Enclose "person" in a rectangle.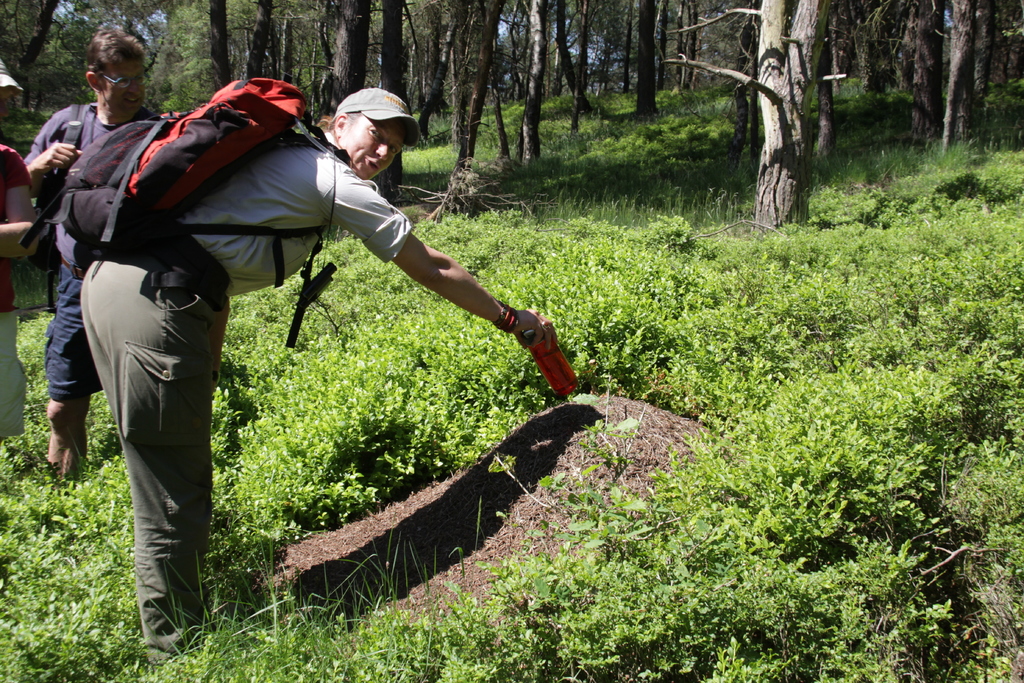
[left=18, top=23, right=160, bottom=483].
